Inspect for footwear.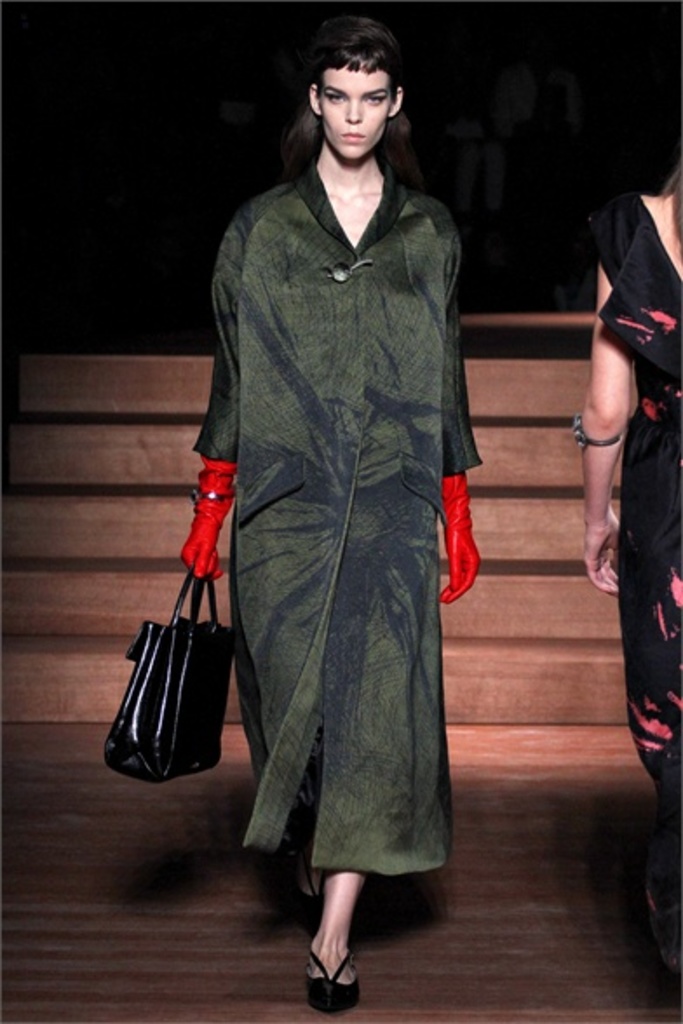
Inspection: [x1=289, y1=852, x2=324, y2=900].
